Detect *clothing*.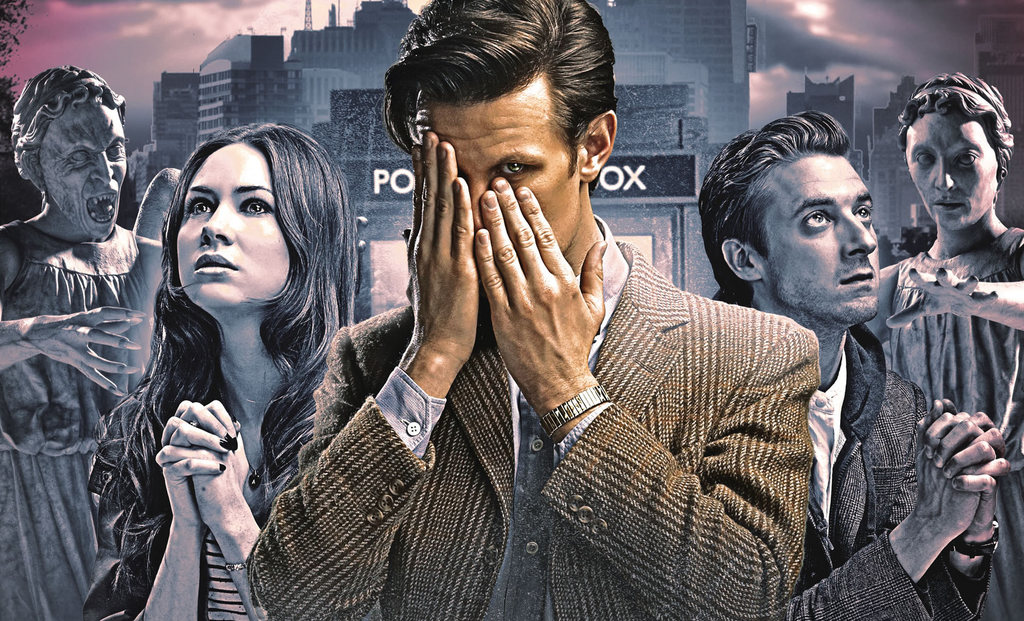
Detected at 249 135 847 619.
